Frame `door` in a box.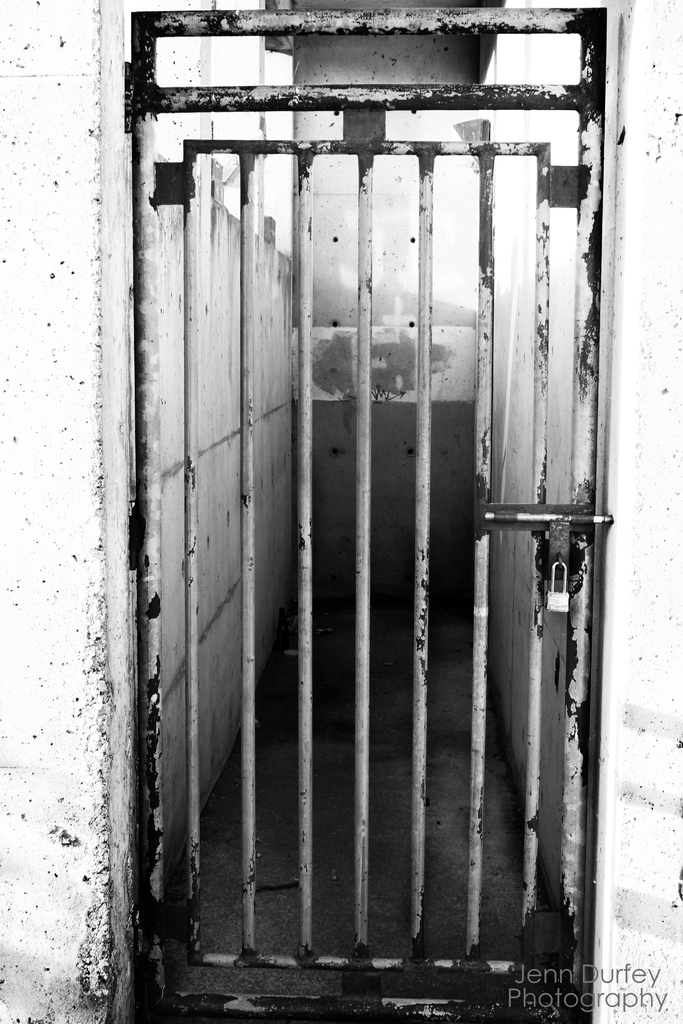
{"left": 117, "top": 0, "right": 591, "bottom": 1023}.
